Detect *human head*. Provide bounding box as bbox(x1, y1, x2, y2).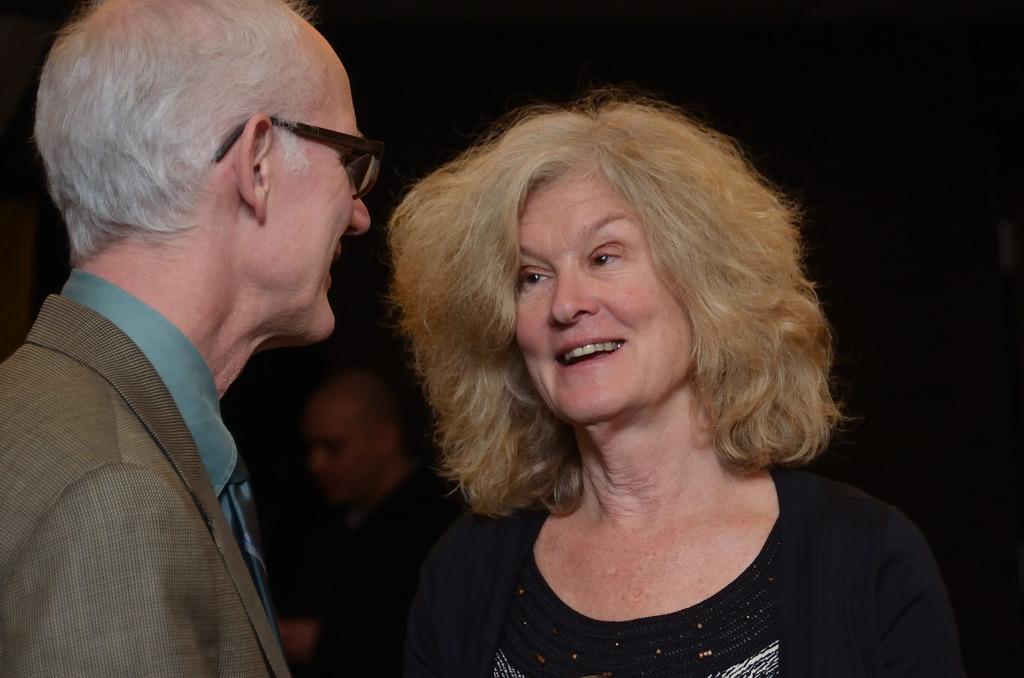
bbox(483, 100, 714, 435).
